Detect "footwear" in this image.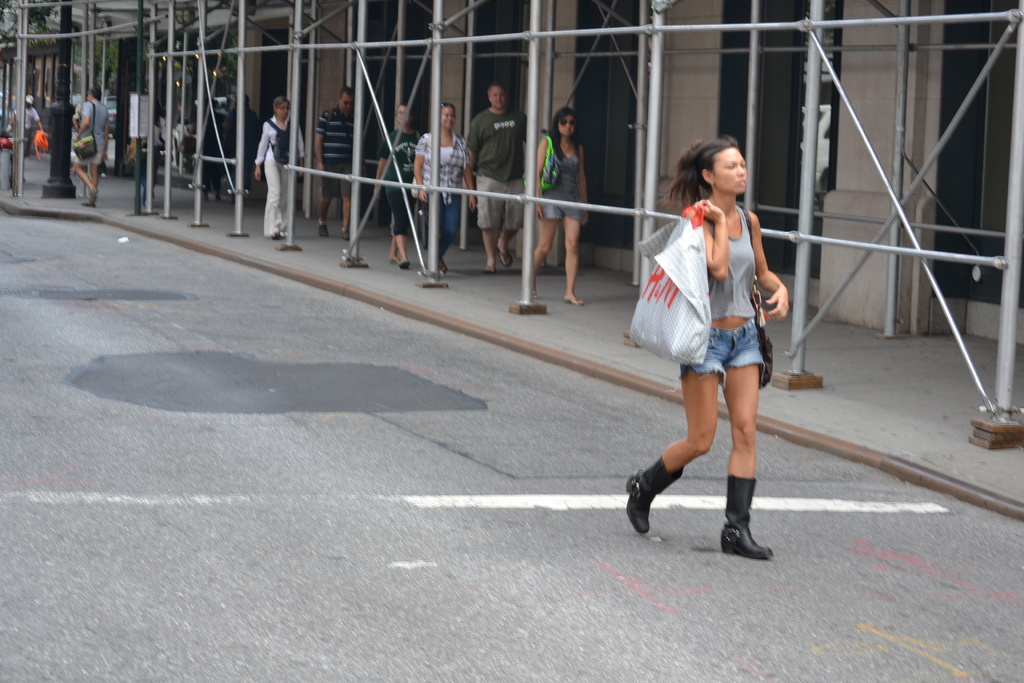
Detection: 495,248,514,270.
